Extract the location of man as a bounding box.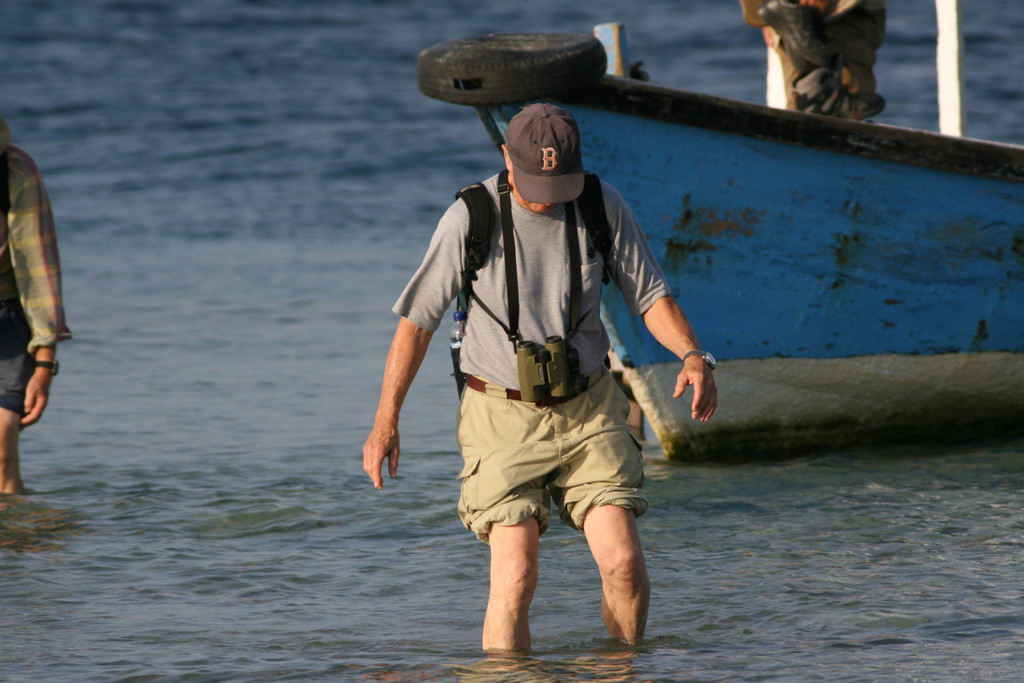
x1=409, y1=86, x2=691, y2=681.
